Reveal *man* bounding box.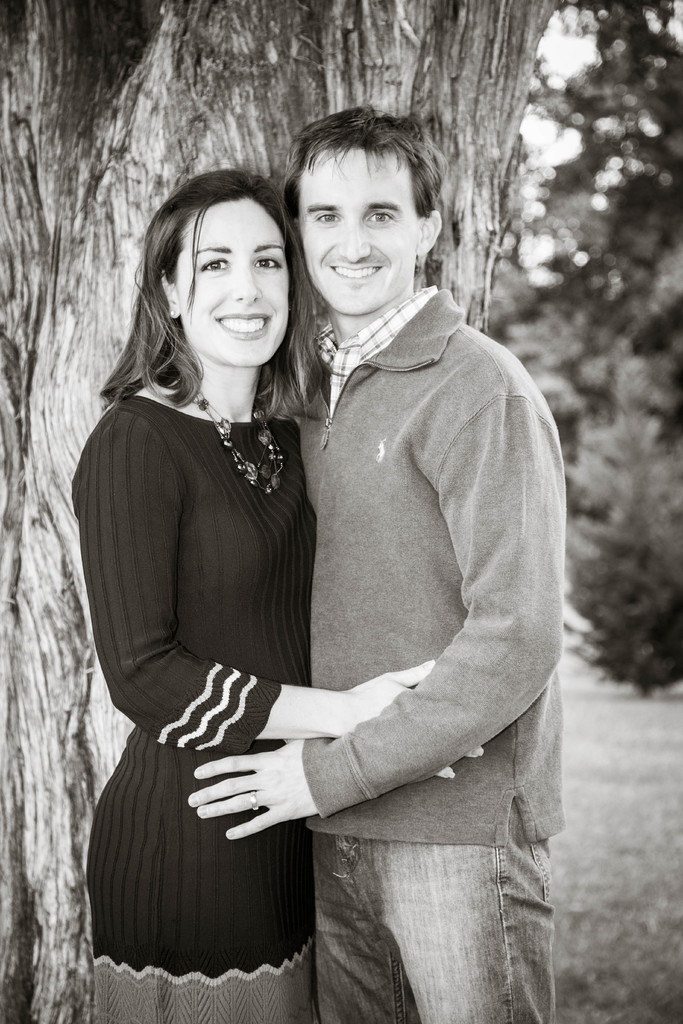
Revealed: (88, 61, 577, 992).
